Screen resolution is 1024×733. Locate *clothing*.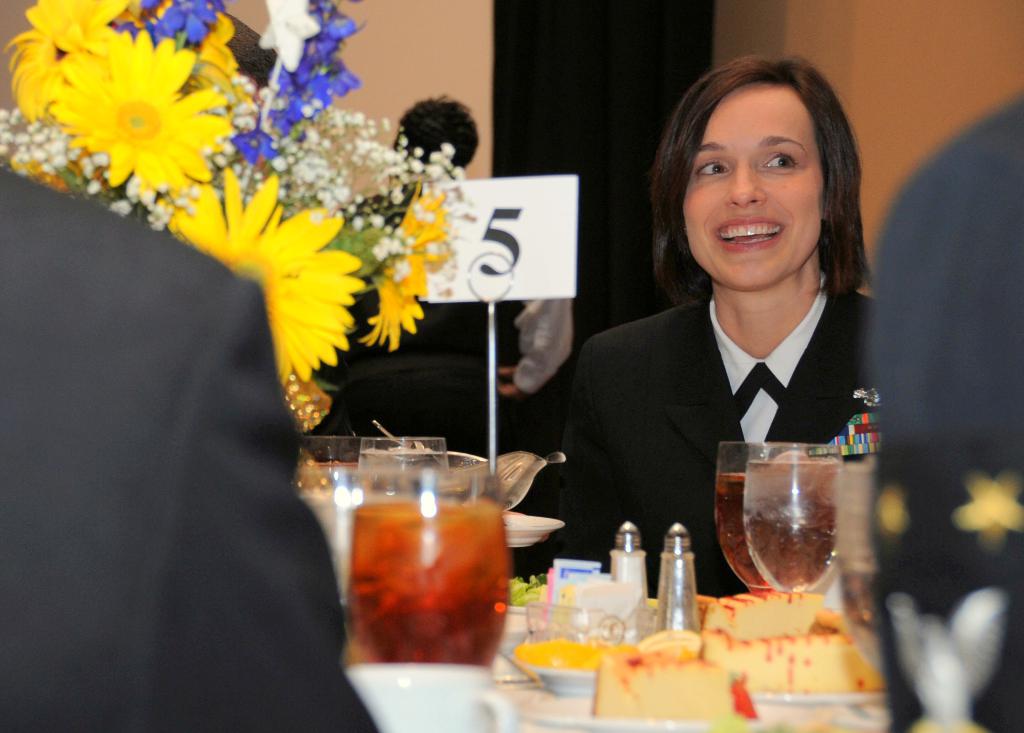
(left=886, top=78, right=1023, bottom=732).
